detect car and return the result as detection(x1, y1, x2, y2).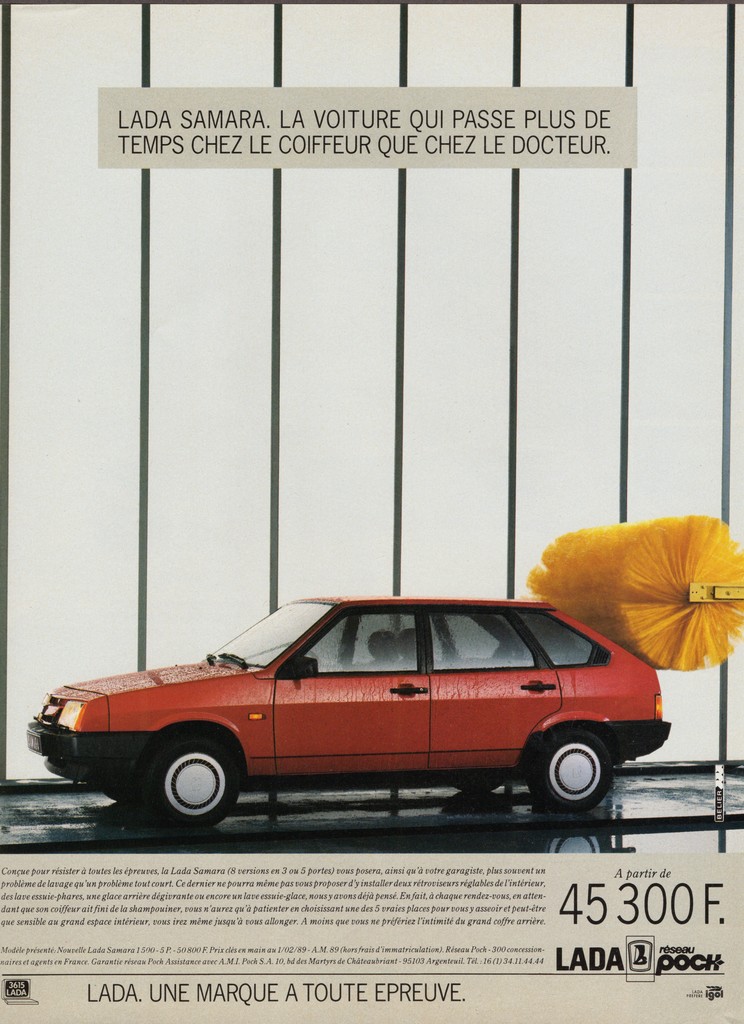
detection(19, 598, 668, 810).
